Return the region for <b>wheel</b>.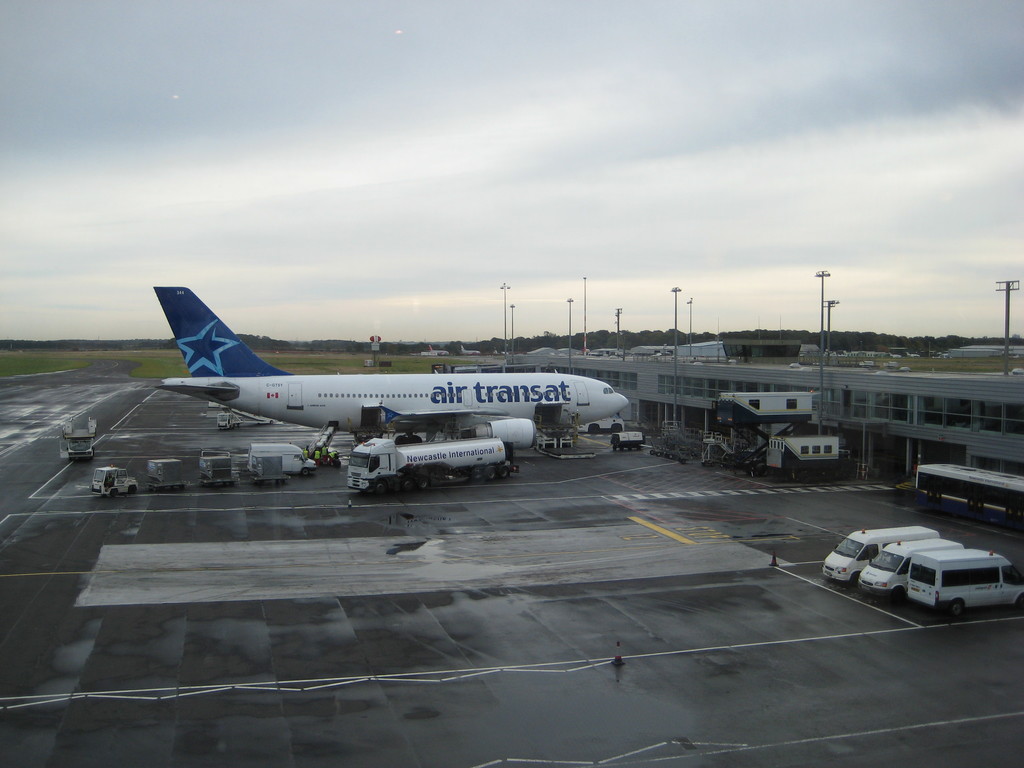
(left=333, top=458, right=338, bottom=465).
